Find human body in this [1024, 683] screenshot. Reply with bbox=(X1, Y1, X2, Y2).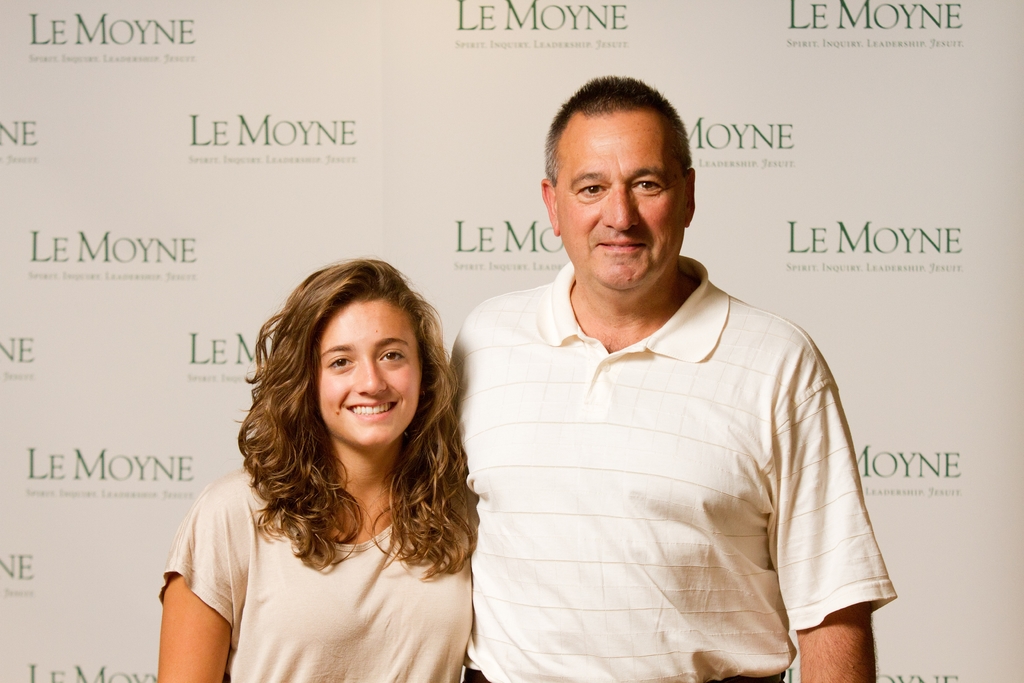
bbox=(155, 467, 476, 682).
